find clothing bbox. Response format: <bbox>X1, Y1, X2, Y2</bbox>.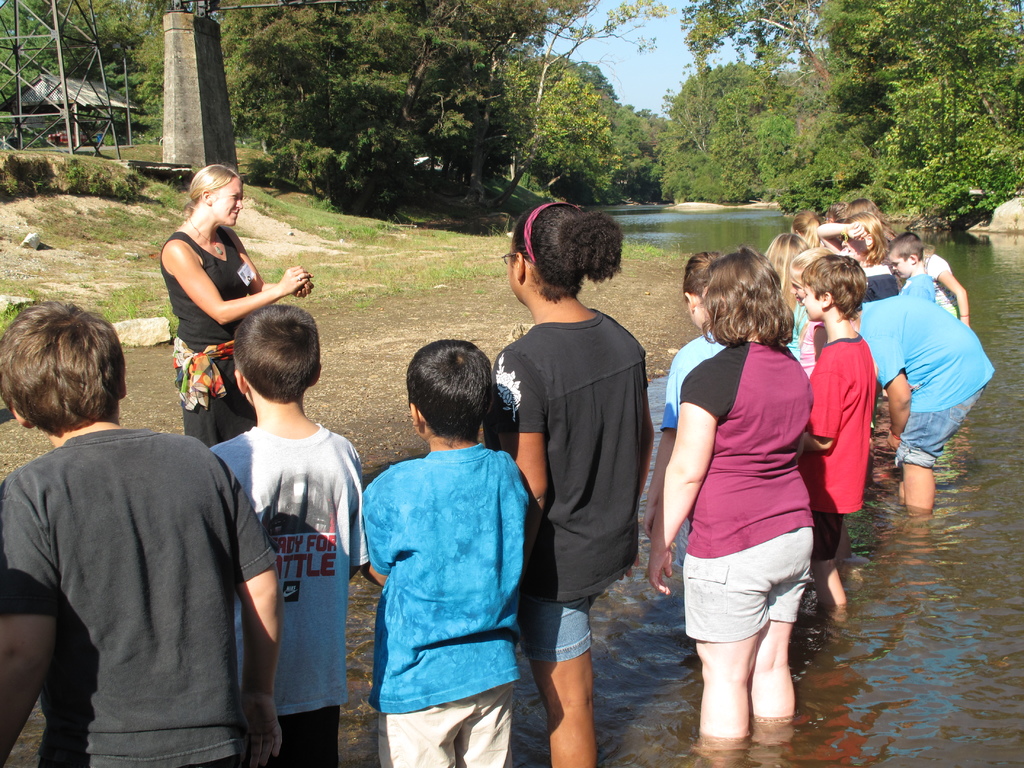
<bbox>0, 353, 301, 767</bbox>.
